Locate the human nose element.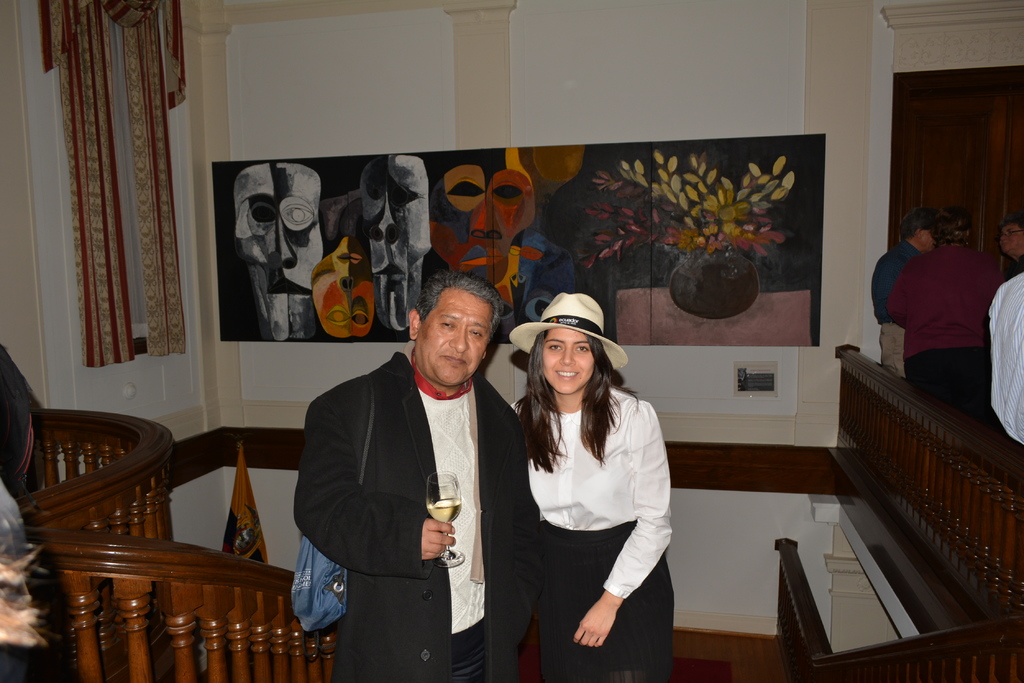
Element bbox: <region>557, 346, 576, 366</region>.
